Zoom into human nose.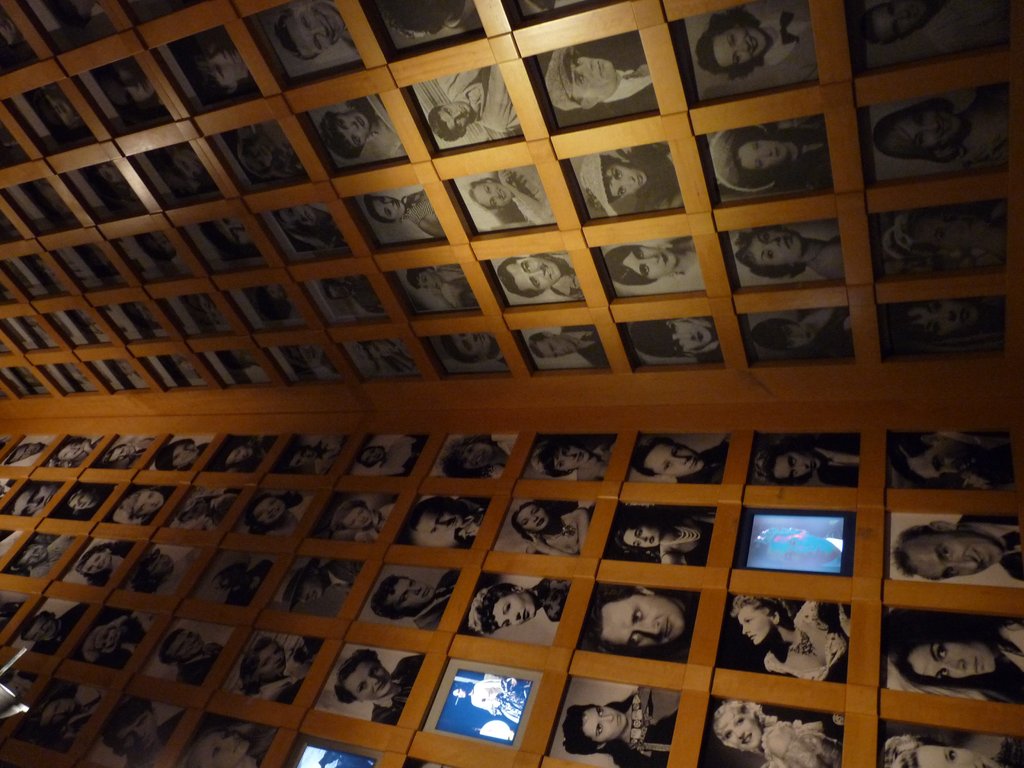
Zoom target: (x1=299, y1=594, x2=307, y2=600).
